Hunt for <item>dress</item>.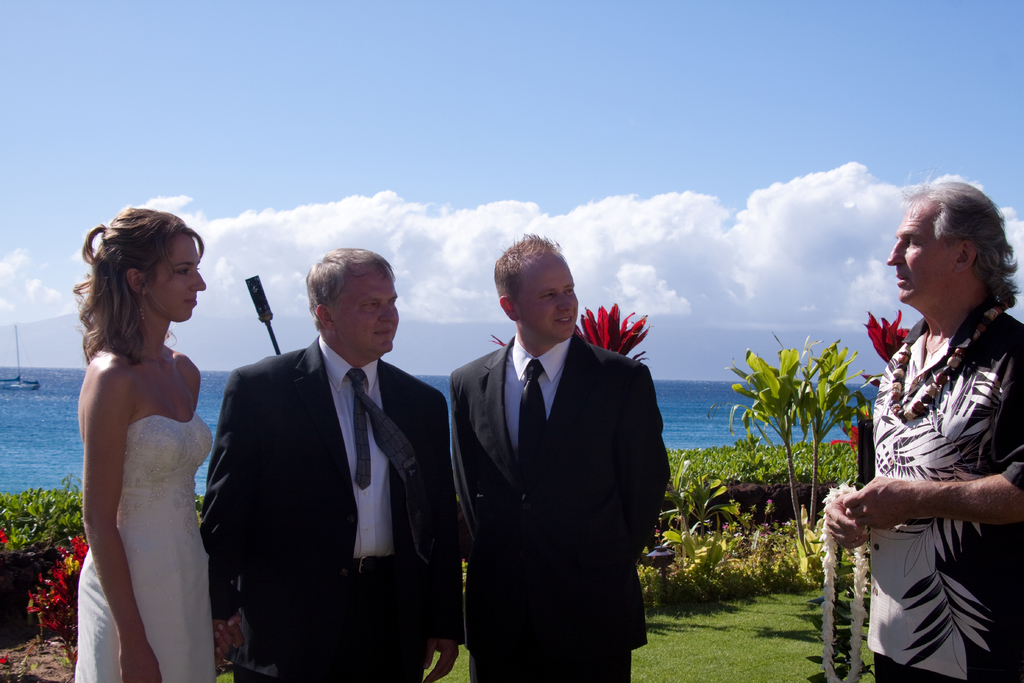
Hunted down at pyautogui.locateOnScreen(76, 413, 218, 682).
